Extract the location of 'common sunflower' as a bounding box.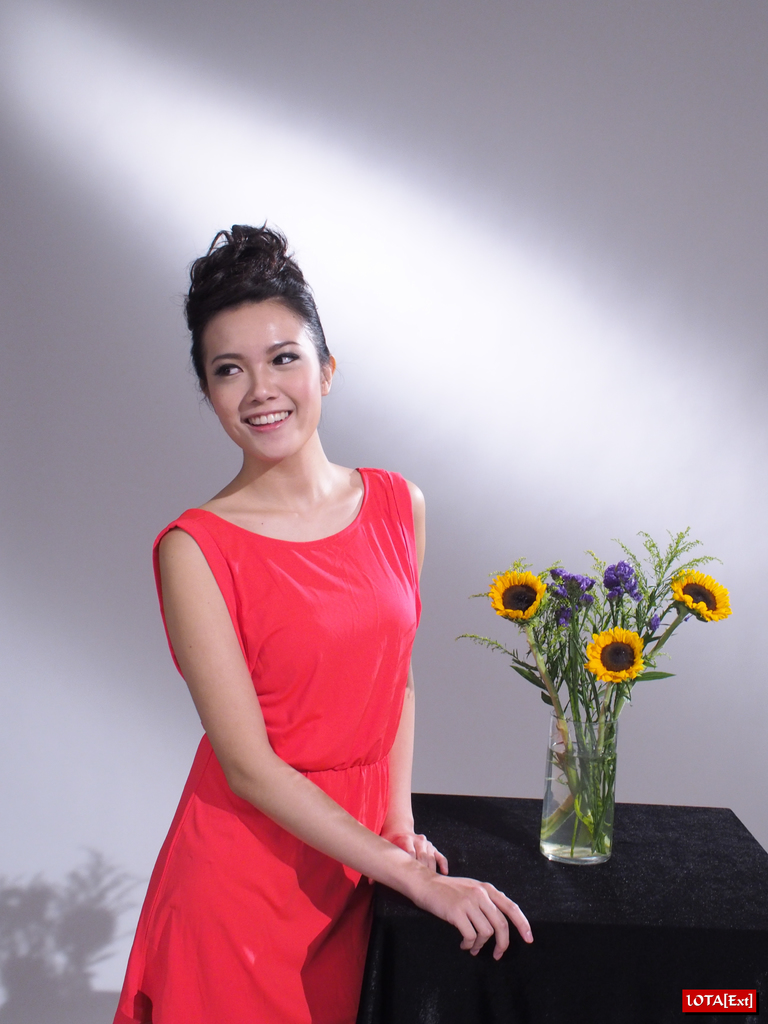
{"x1": 582, "y1": 626, "x2": 642, "y2": 687}.
